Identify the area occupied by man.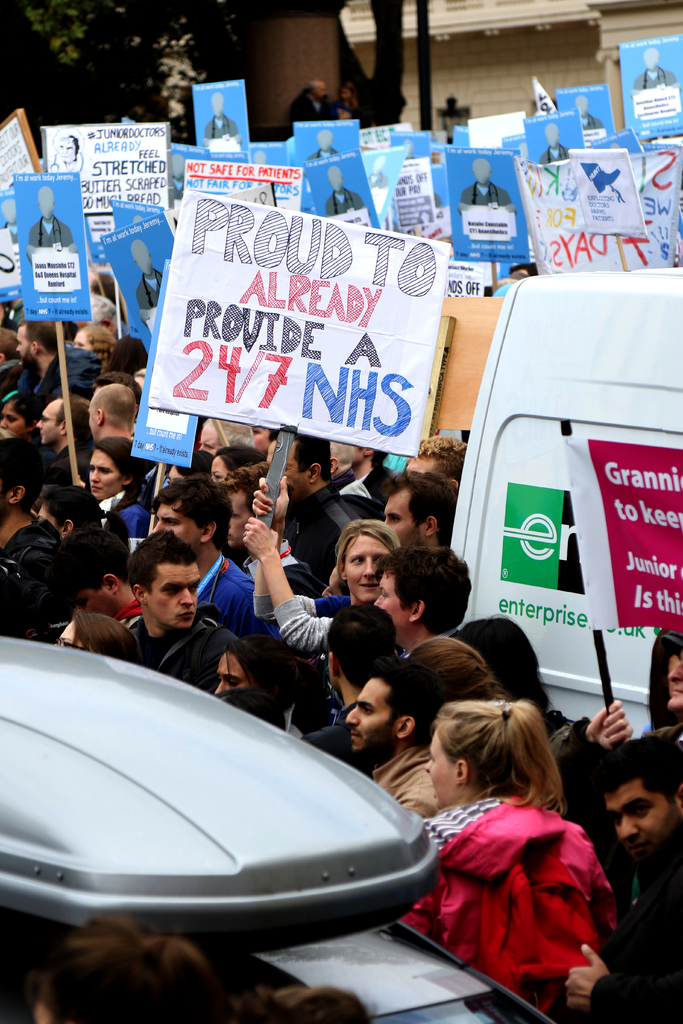
Area: [329,164,363,216].
